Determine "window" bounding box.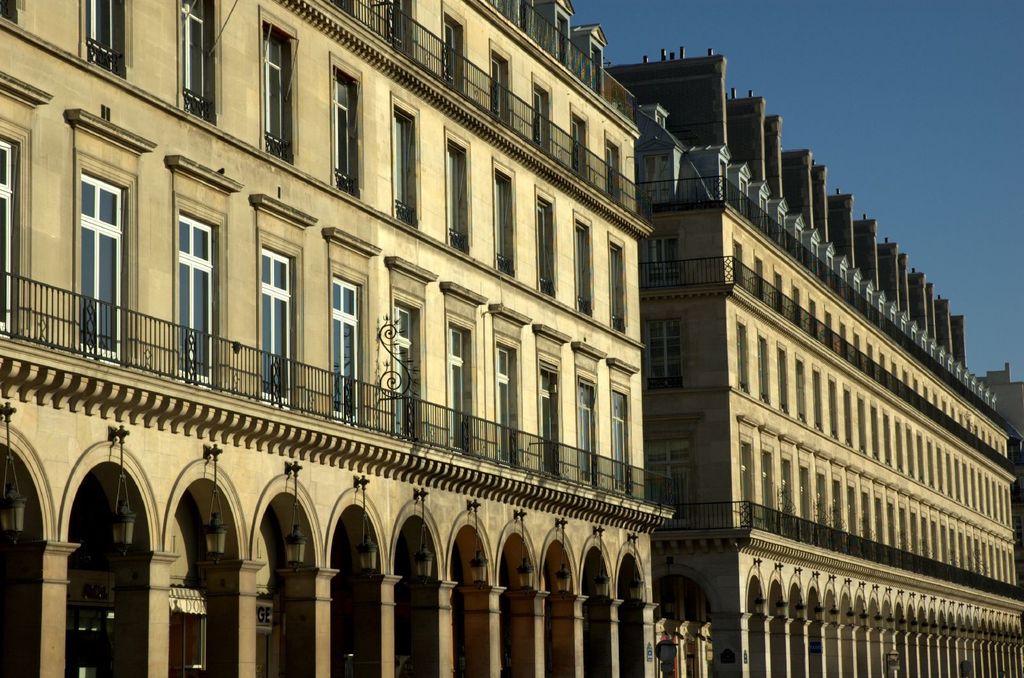
Determined: [left=443, top=145, right=467, bottom=249].
